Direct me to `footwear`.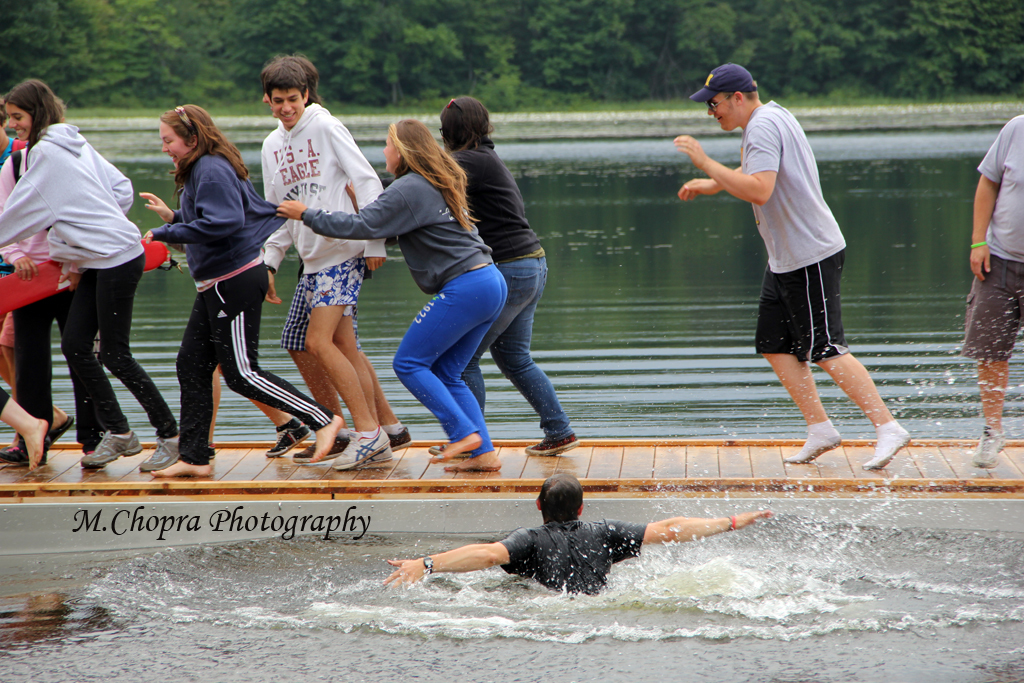
Direction: BBox(297, 432, 352, 458).
